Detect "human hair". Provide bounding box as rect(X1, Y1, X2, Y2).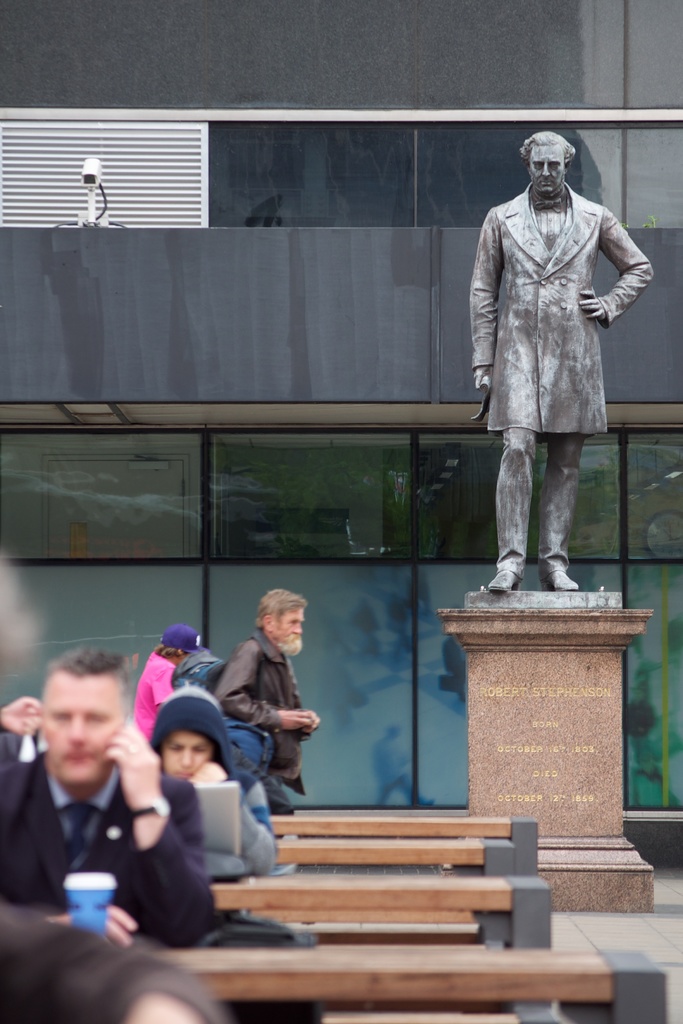
rect(252, 588, 313, 628).
